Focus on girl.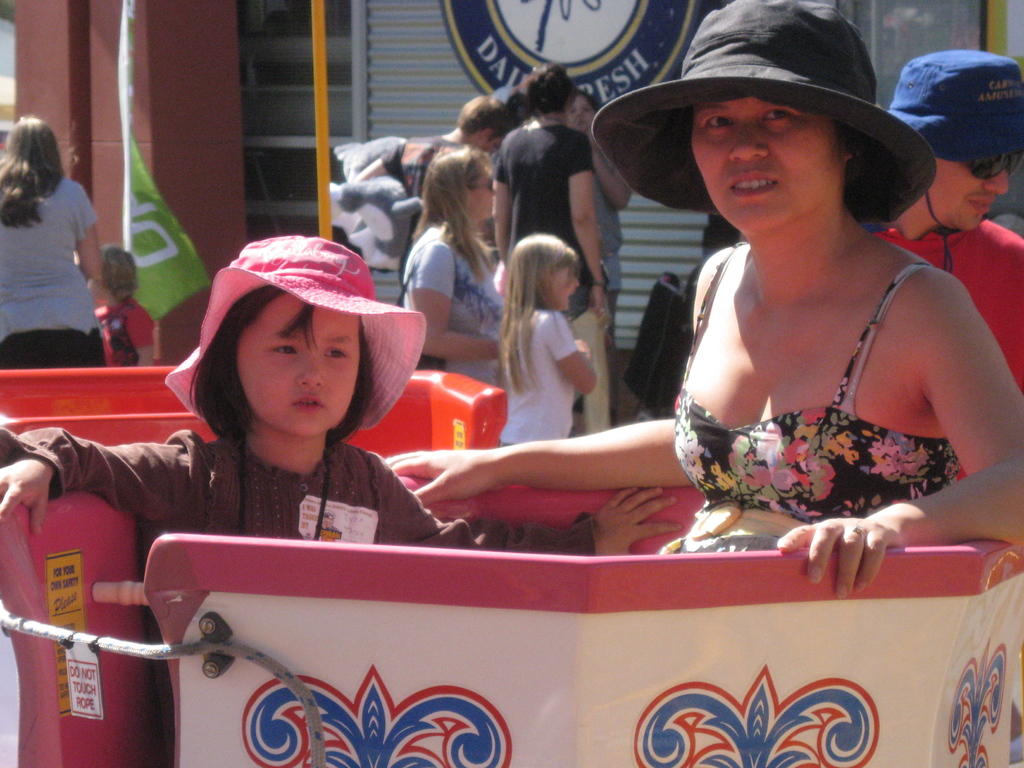
Focused at region(0, 236, 677, 557).
